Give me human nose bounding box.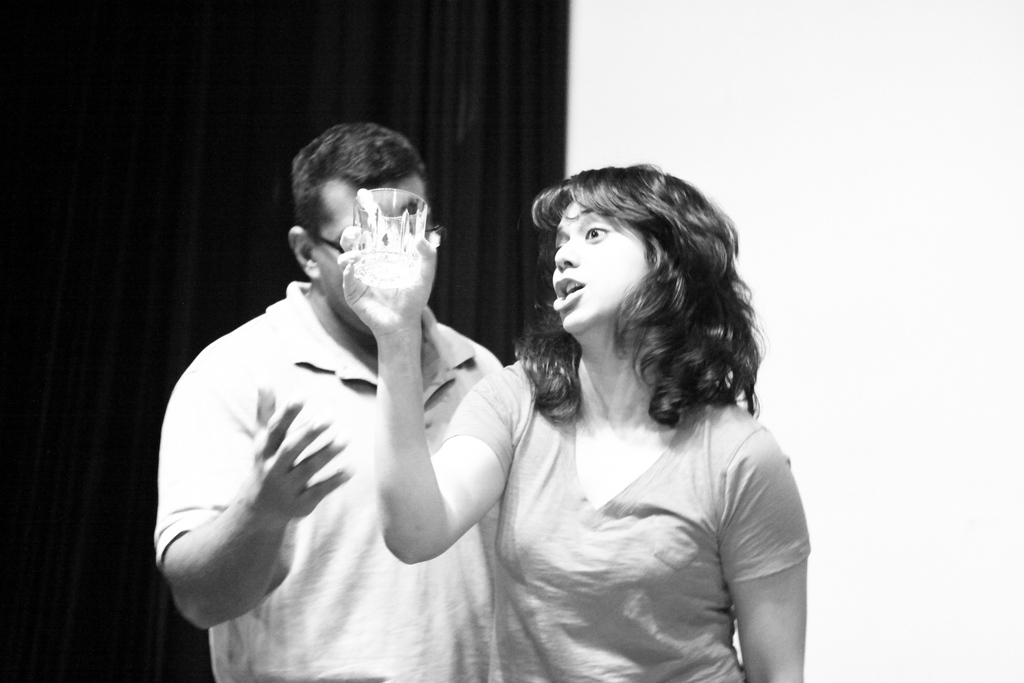
left=556, top=236, right=579, bottom=265.
